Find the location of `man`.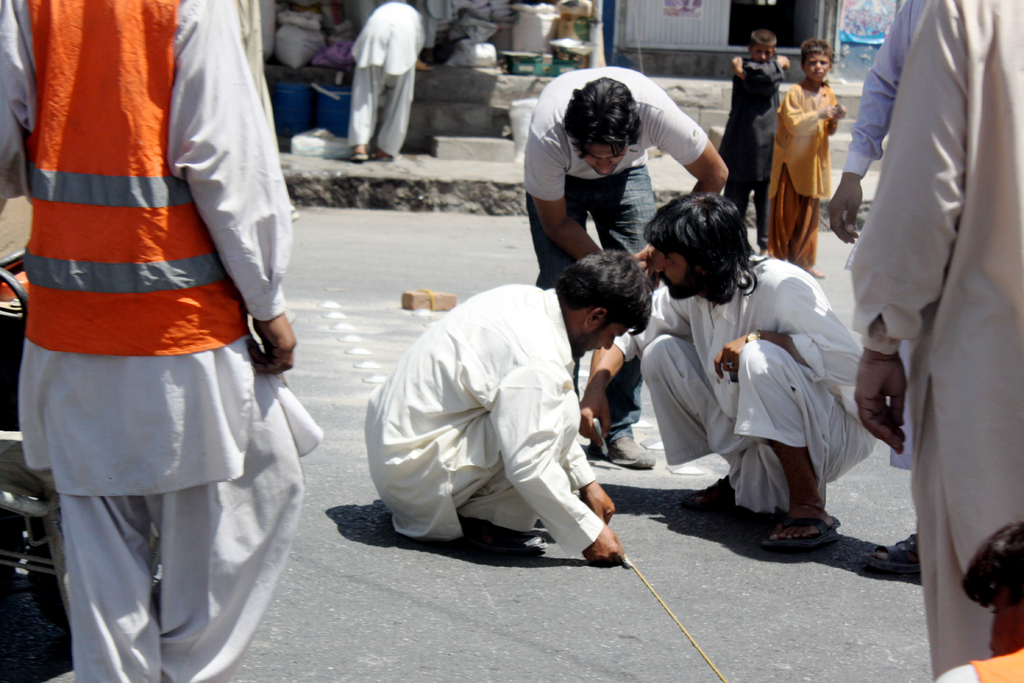
Location: 348 0 428 160.
